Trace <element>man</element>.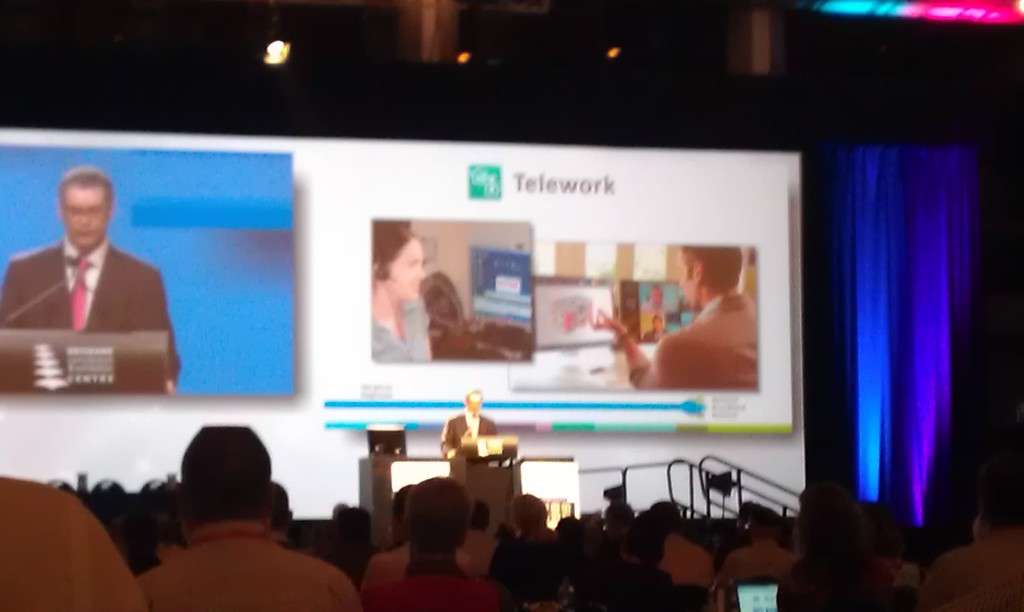
Traced to crop(438, 389, 497, 461).
